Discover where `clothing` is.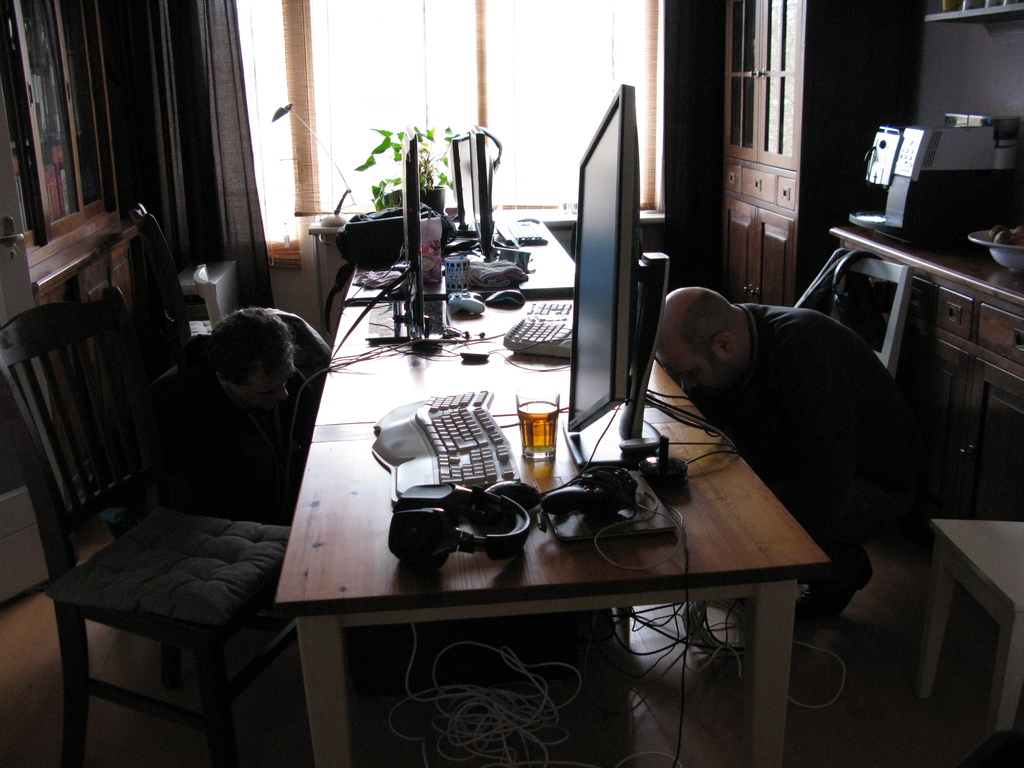
Discovered at <bbox>681, 302, 934, 540</bbox>.
